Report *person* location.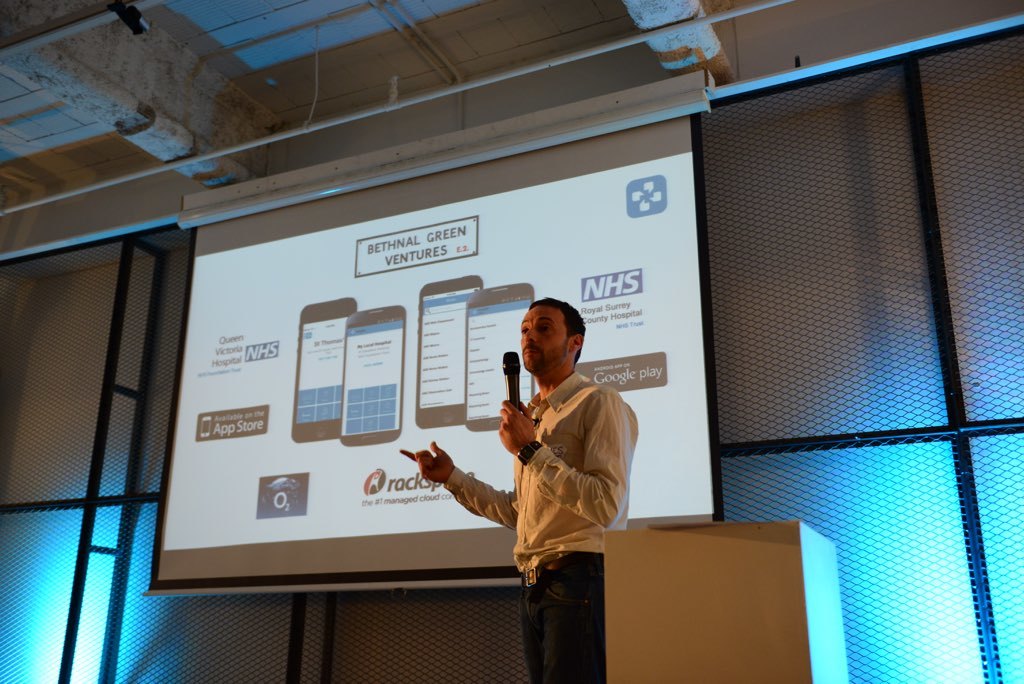
Report: l=435, t=281, r=631, b=654.
